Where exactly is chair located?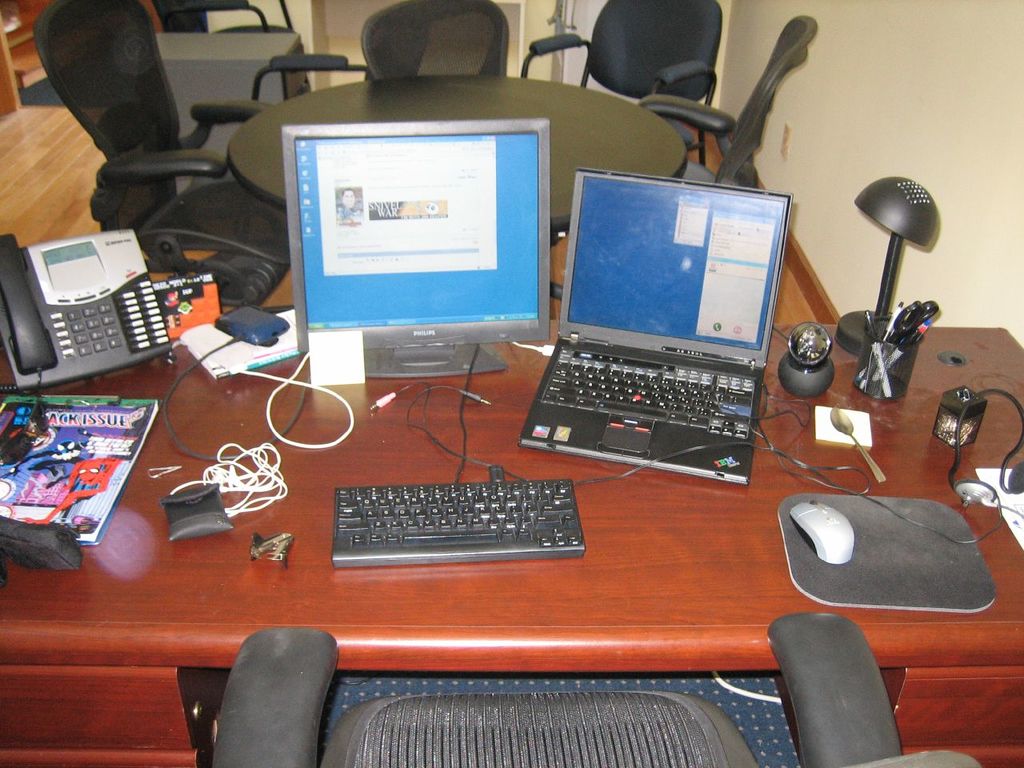
Its bounding box is rect(543, 11, 819, 302).
